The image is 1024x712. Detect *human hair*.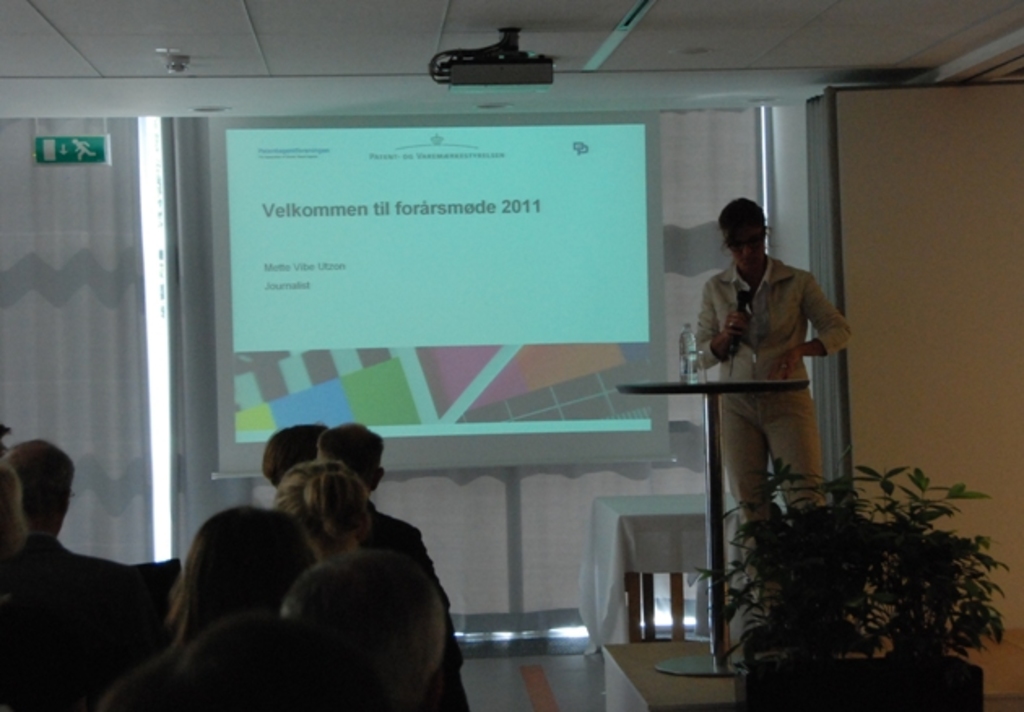
Detection: bbox=(257, 421, 325, 491).
